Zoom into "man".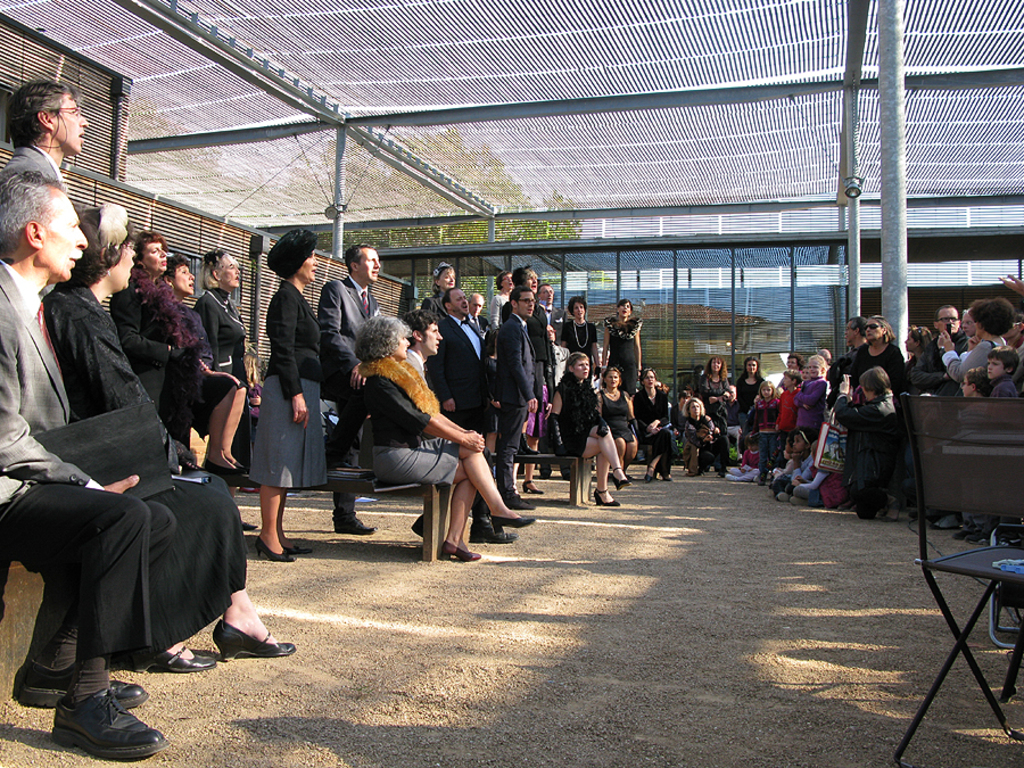
Zoom target: x1=0, y1=168, x2=167, y2=757.
